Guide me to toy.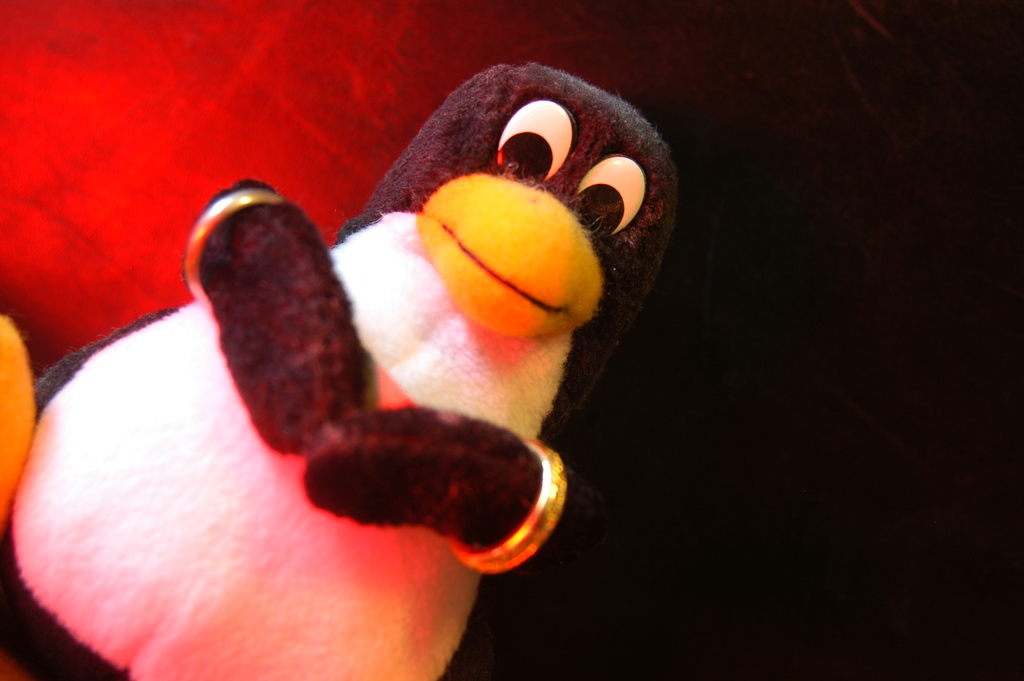
Guidance: left=44, top=48, right=636, bottom=625.
